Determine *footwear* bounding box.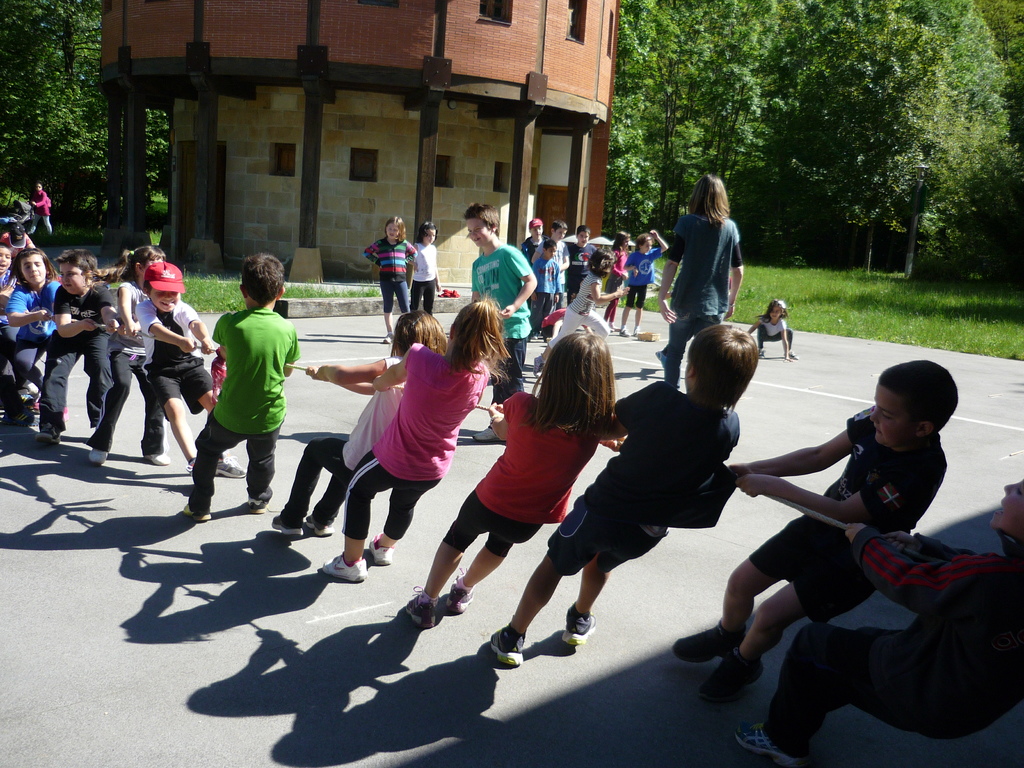
Determined: 175,500,212,524.
